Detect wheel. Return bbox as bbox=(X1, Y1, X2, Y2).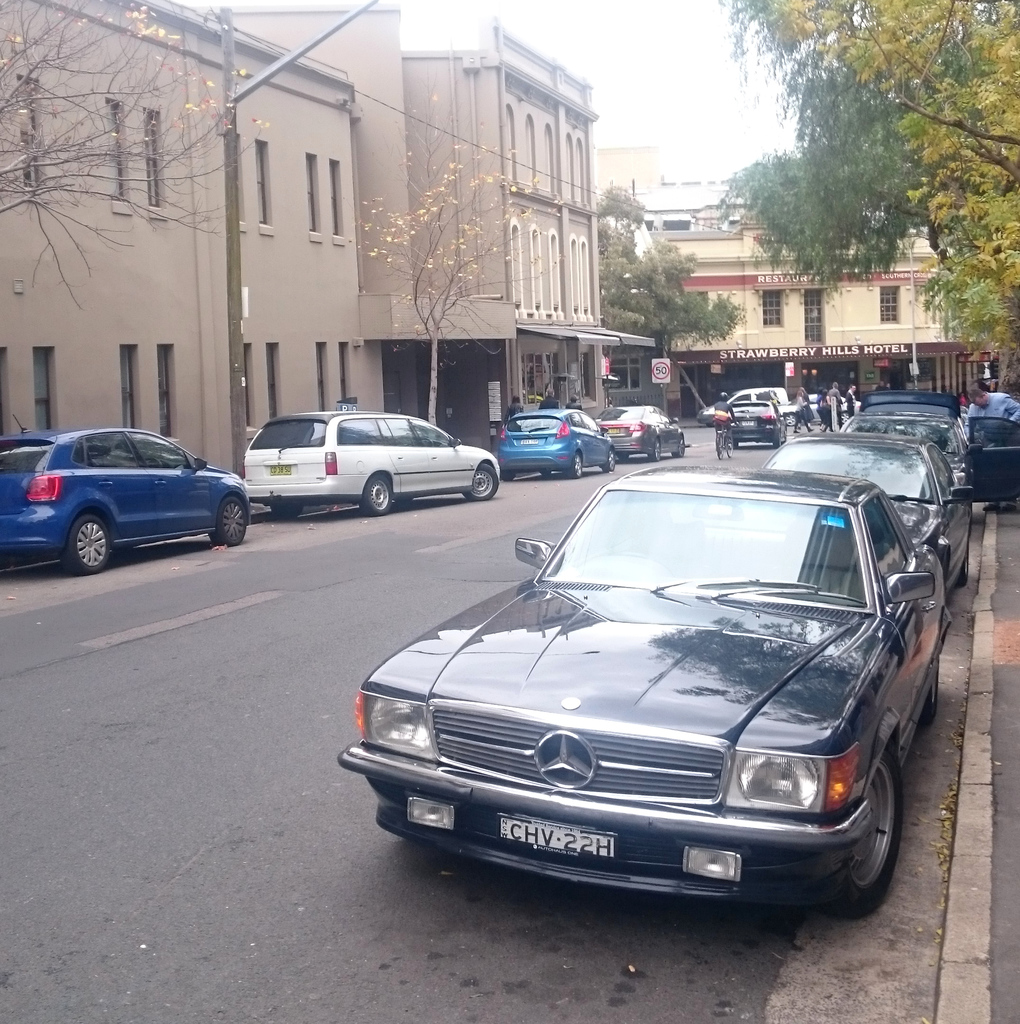
bbox=(360, 473, 389, 515).
